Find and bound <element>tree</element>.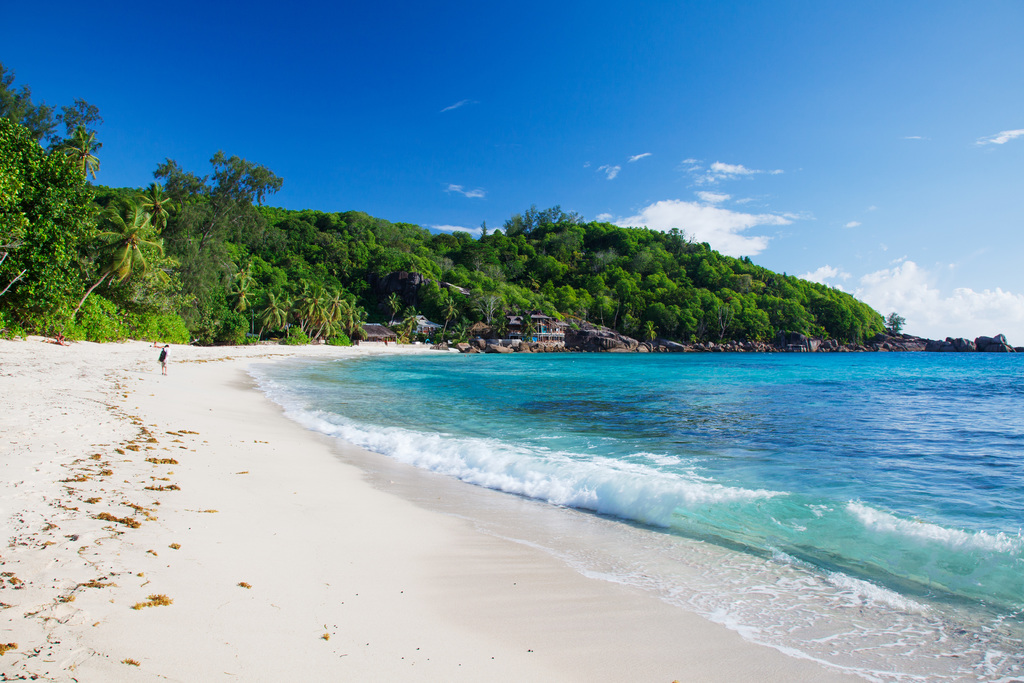
Bound: (54, 124, 110, 177).
